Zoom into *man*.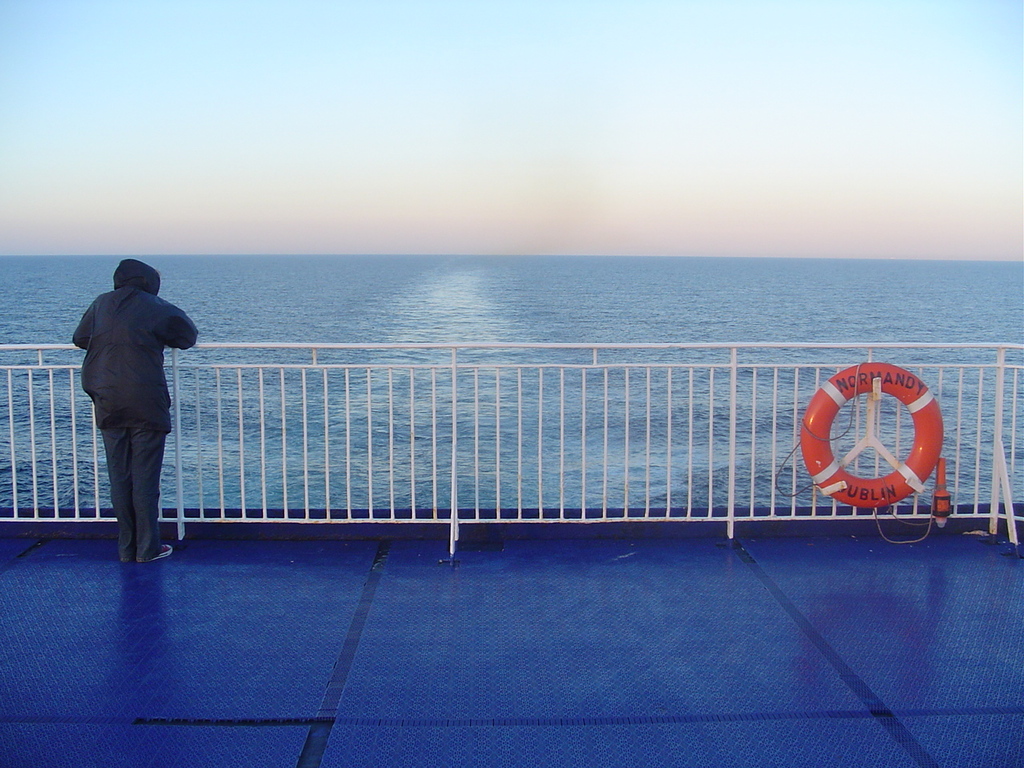
Zoom target: BBox(66, 243, 195, 580).
